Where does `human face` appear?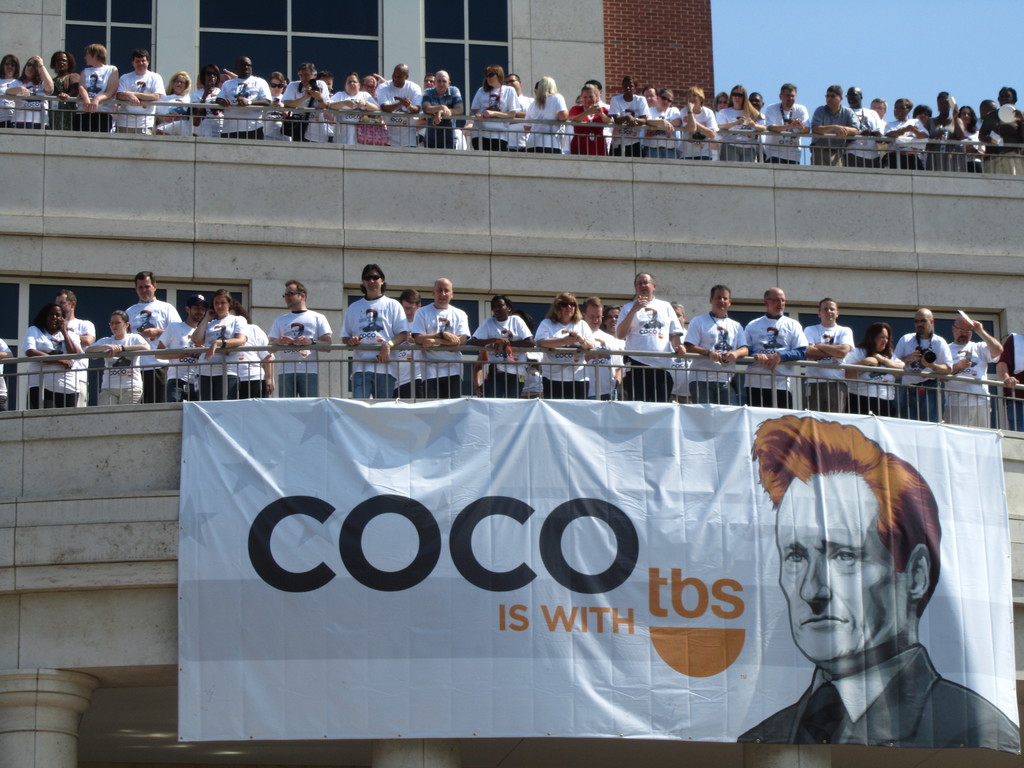
Appears at (689,91,698,111).
